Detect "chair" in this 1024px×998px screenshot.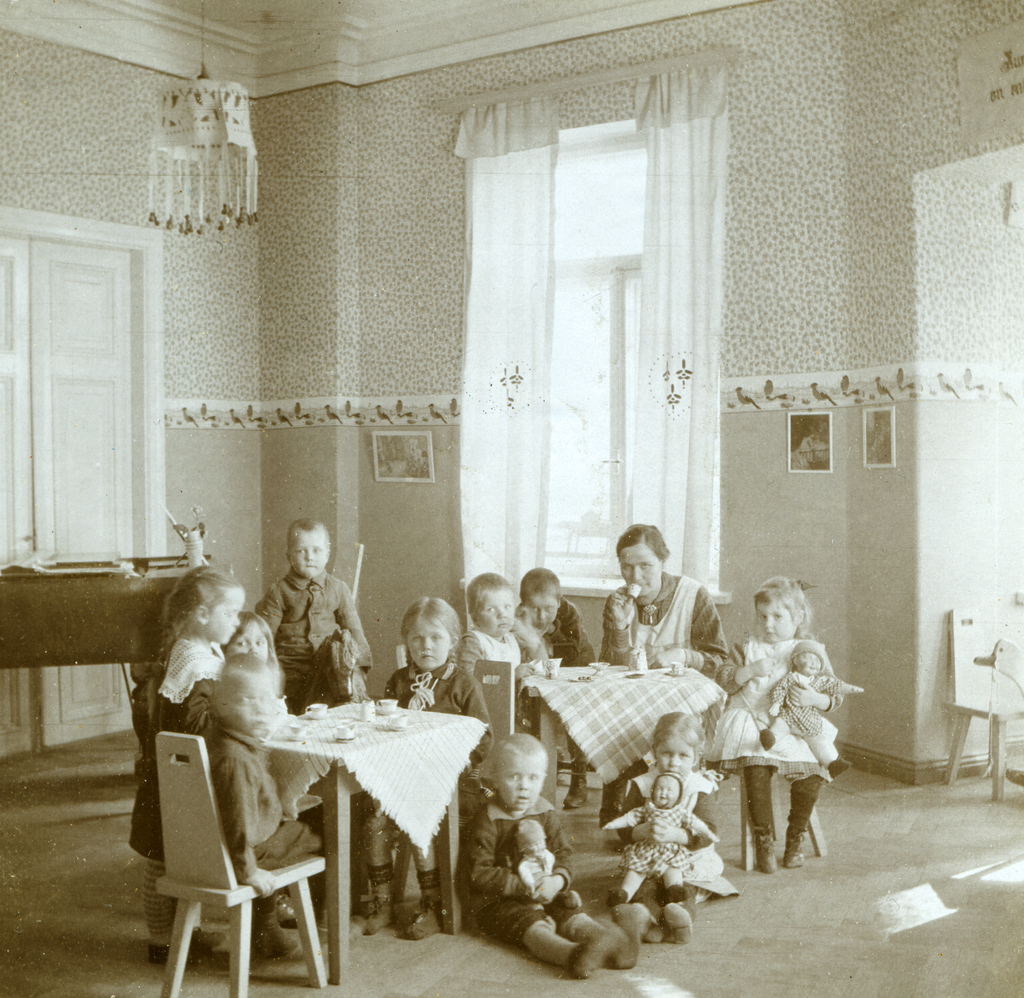
Detection: 453:656:527:835.
